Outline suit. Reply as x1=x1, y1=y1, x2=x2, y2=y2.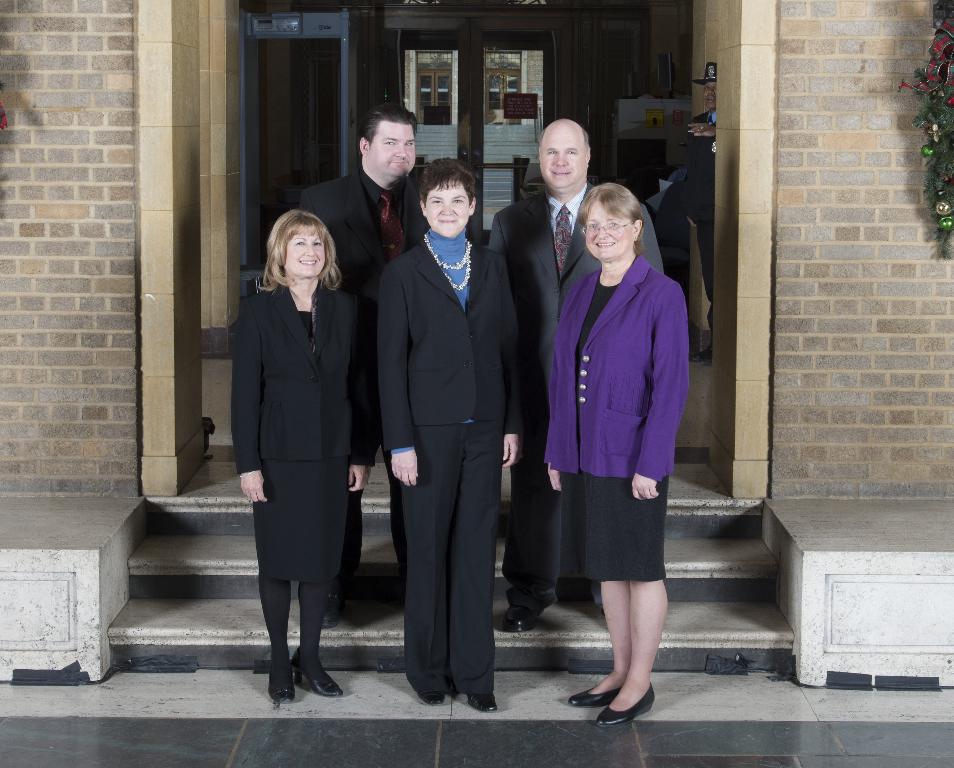
x1=378, y1=223, x2=526, y2=688.
